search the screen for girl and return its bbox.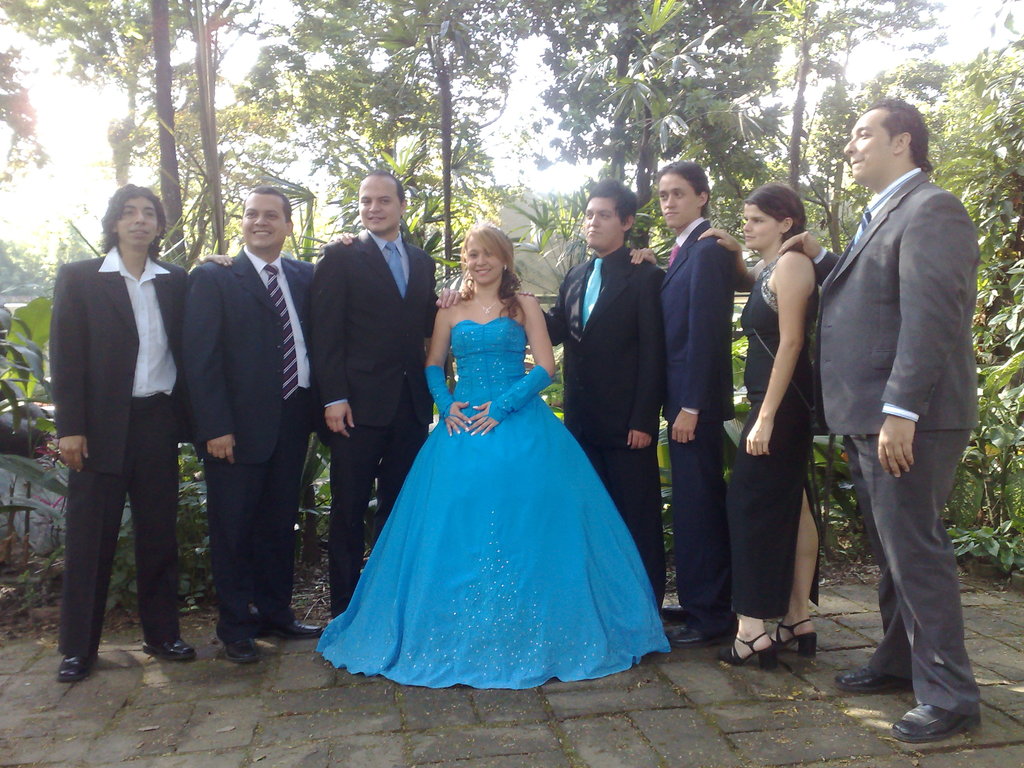
Found: <box>700,180,826,669</box>.
